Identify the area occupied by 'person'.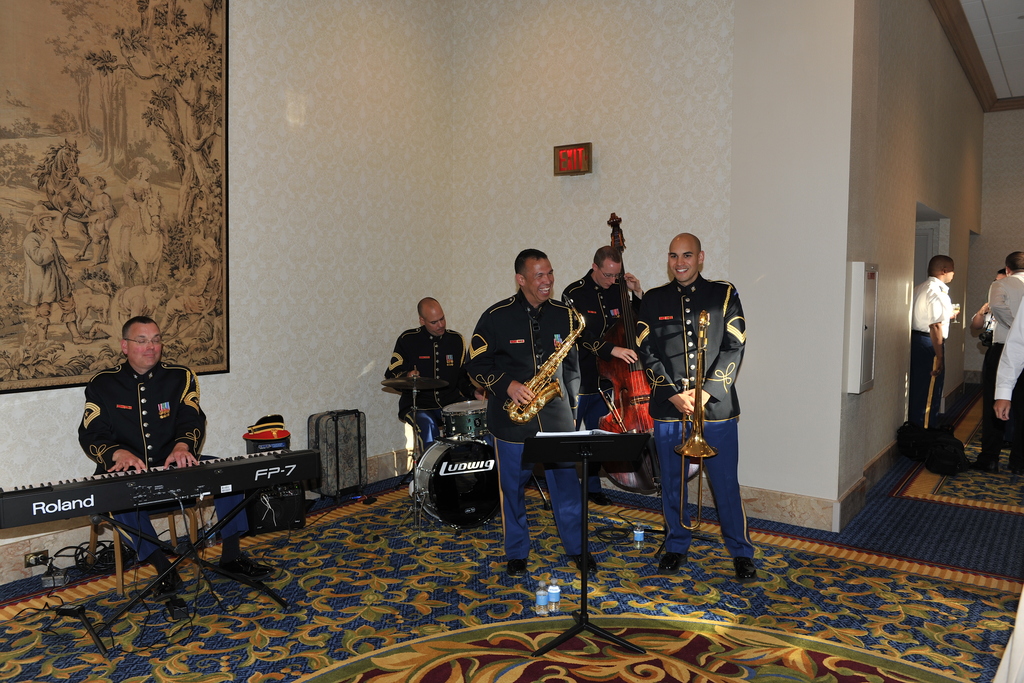
Area: [left=972, top=249, right=1023, bottom=470].
